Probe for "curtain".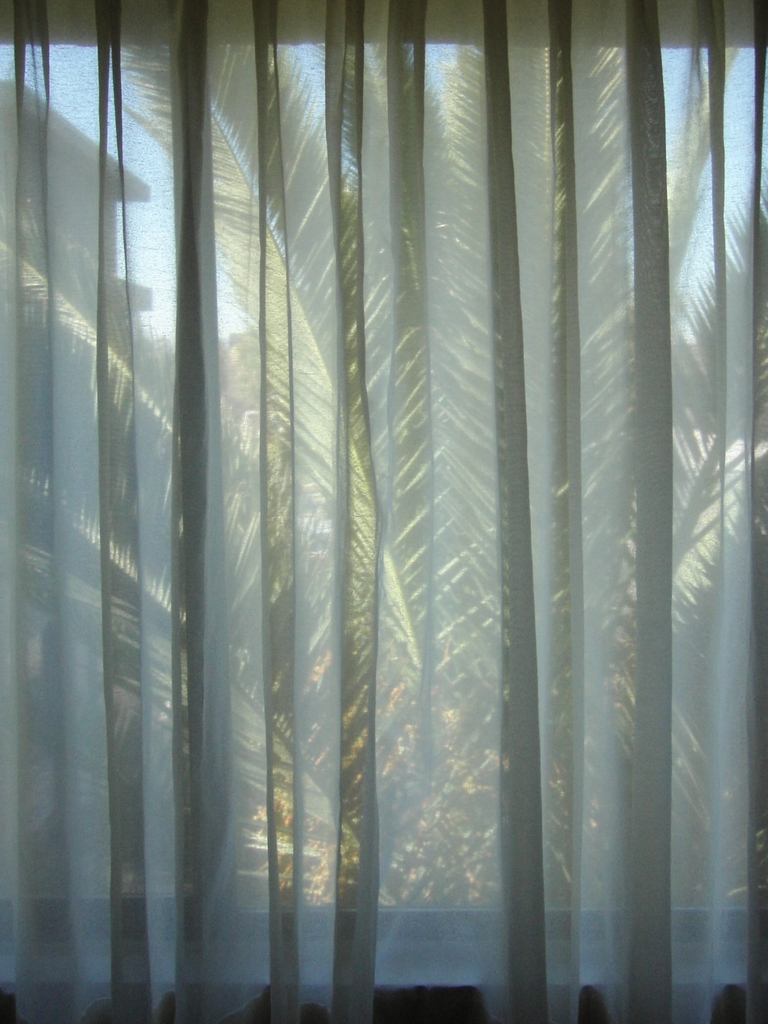
Probe result: bbox=[0, 0, 767, 1023].
